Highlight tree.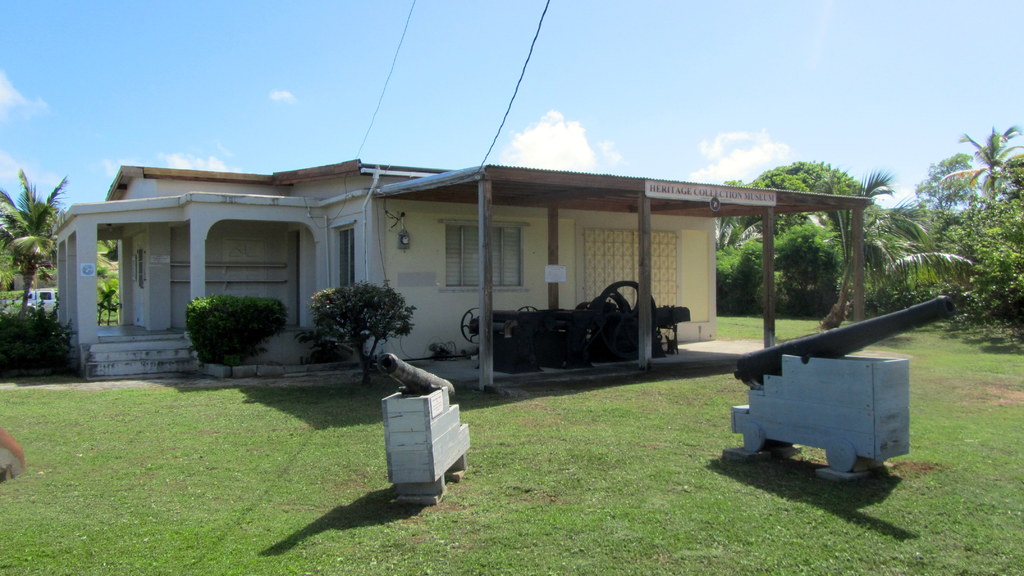
Highlighted region: bbox(709, 157, 885, 324).
